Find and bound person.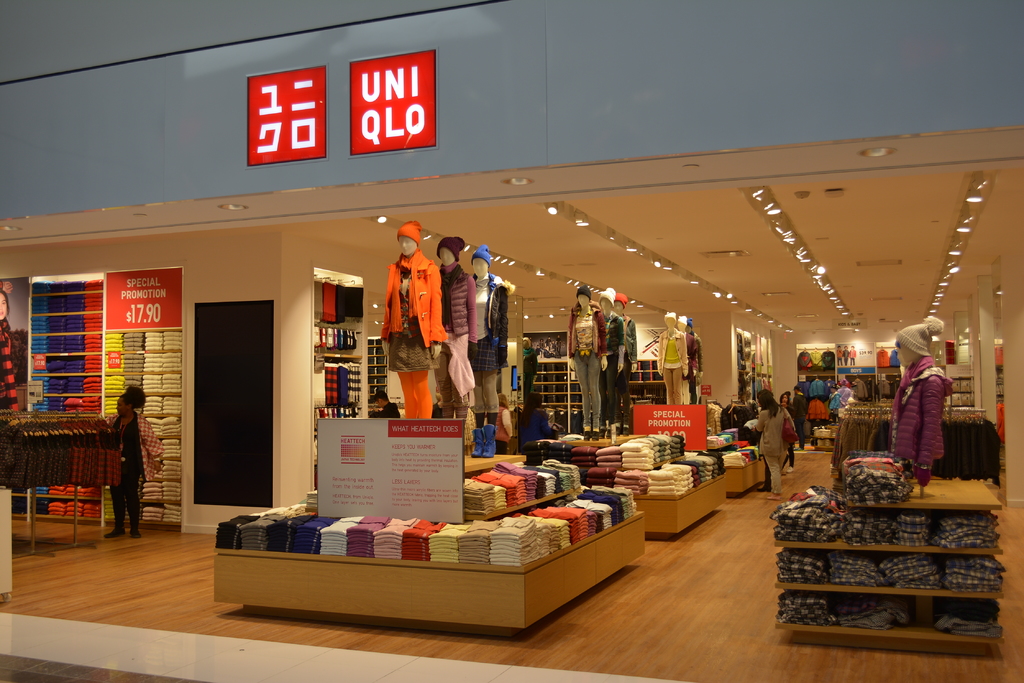
Bound: pyautogui.locateOnScreen(676, 316, 694, 401).
